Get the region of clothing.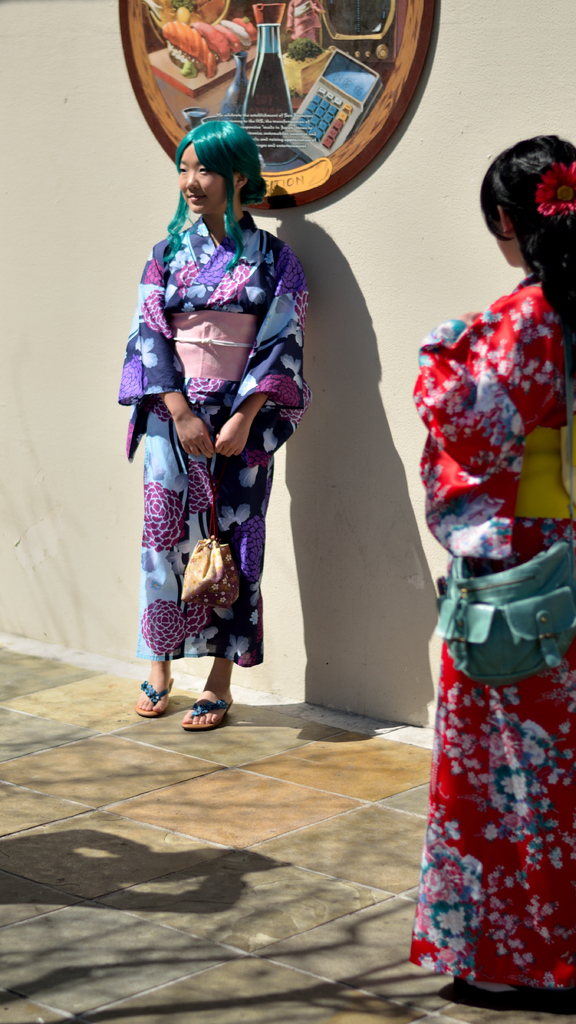
117:212:311:668.
